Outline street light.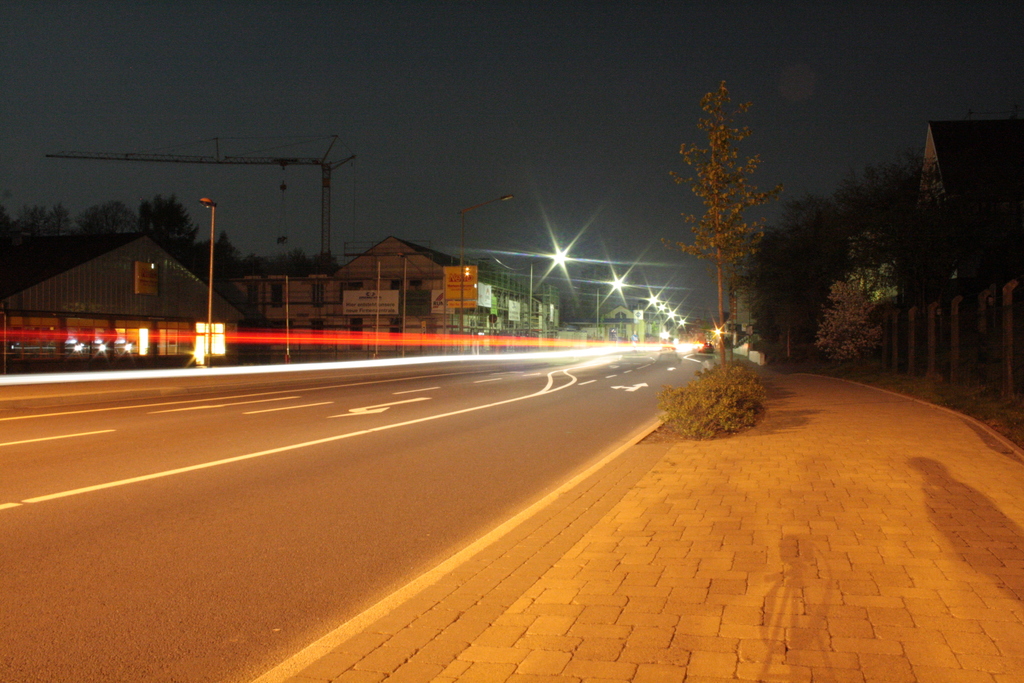
Outline: x1=530 y1=248 x2=572 y2=342.
